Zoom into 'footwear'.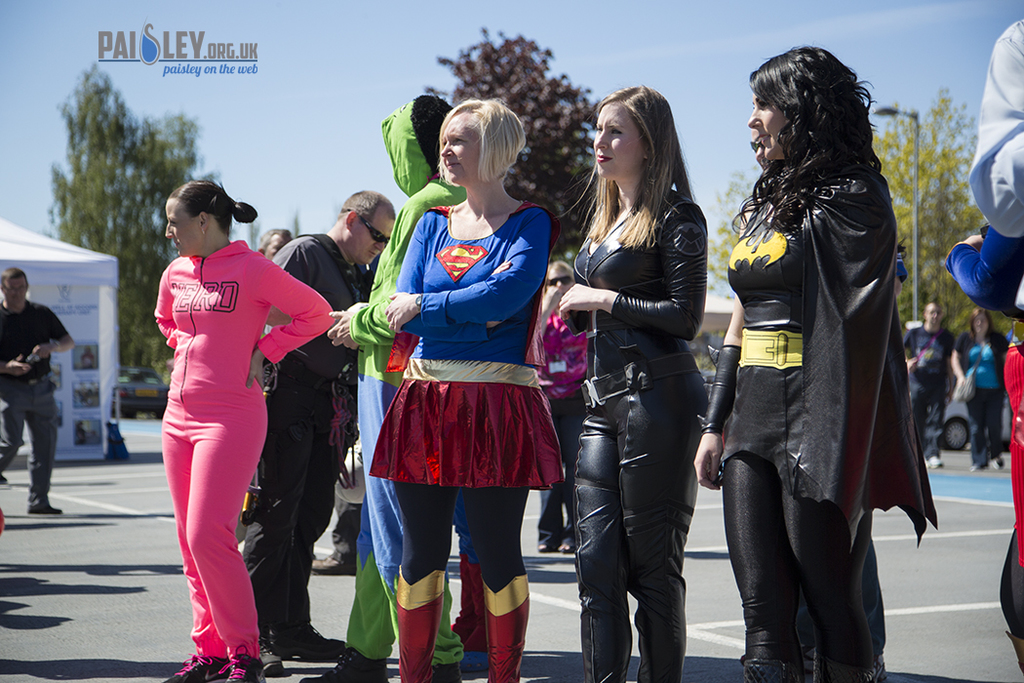
Zoom target: 536/541/557/559.
